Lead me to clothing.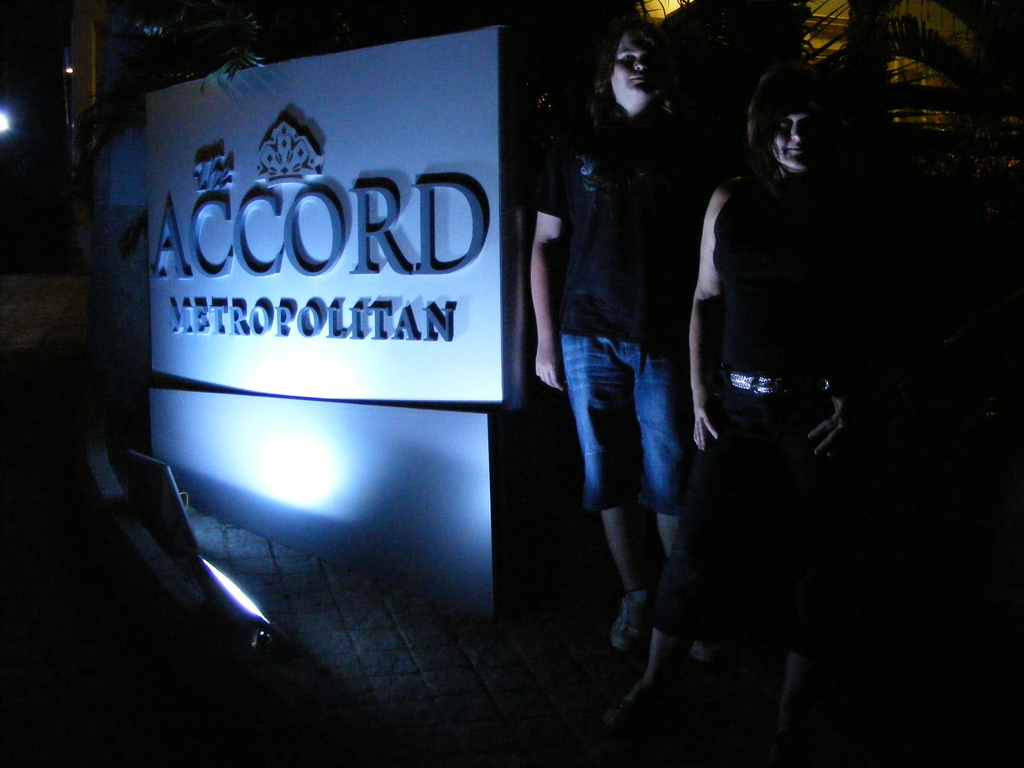
Lead to locate(709, 175, 810, 390).
